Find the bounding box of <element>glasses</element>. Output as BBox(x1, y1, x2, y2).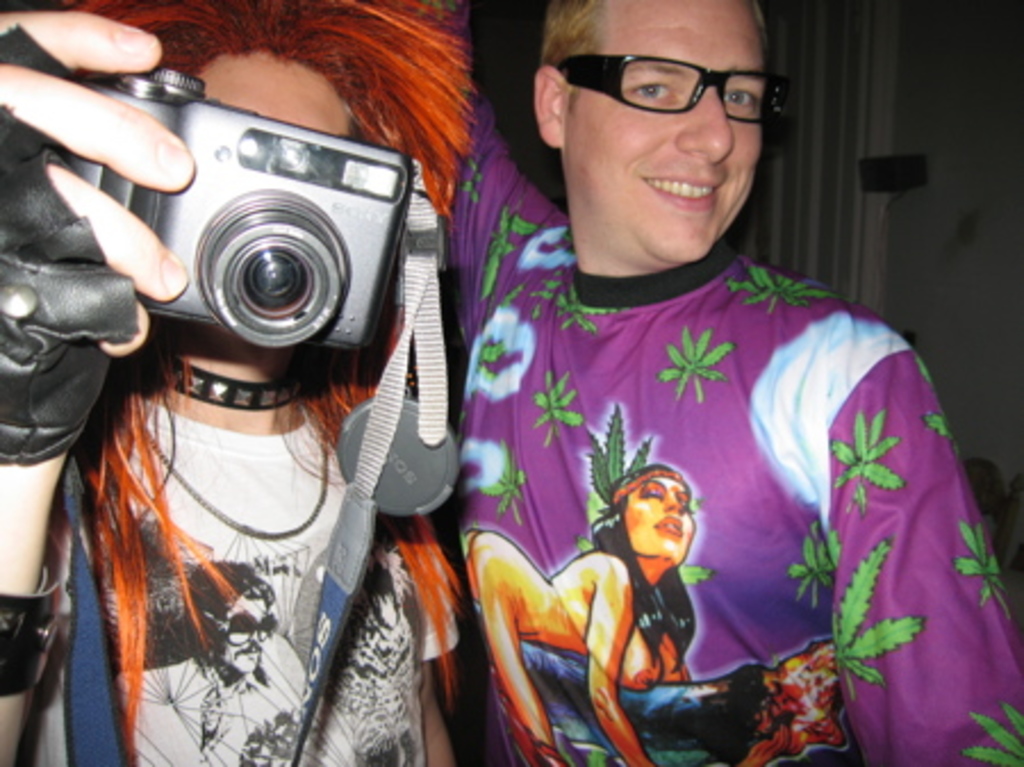
BBox(539, 46, 794, 130).
